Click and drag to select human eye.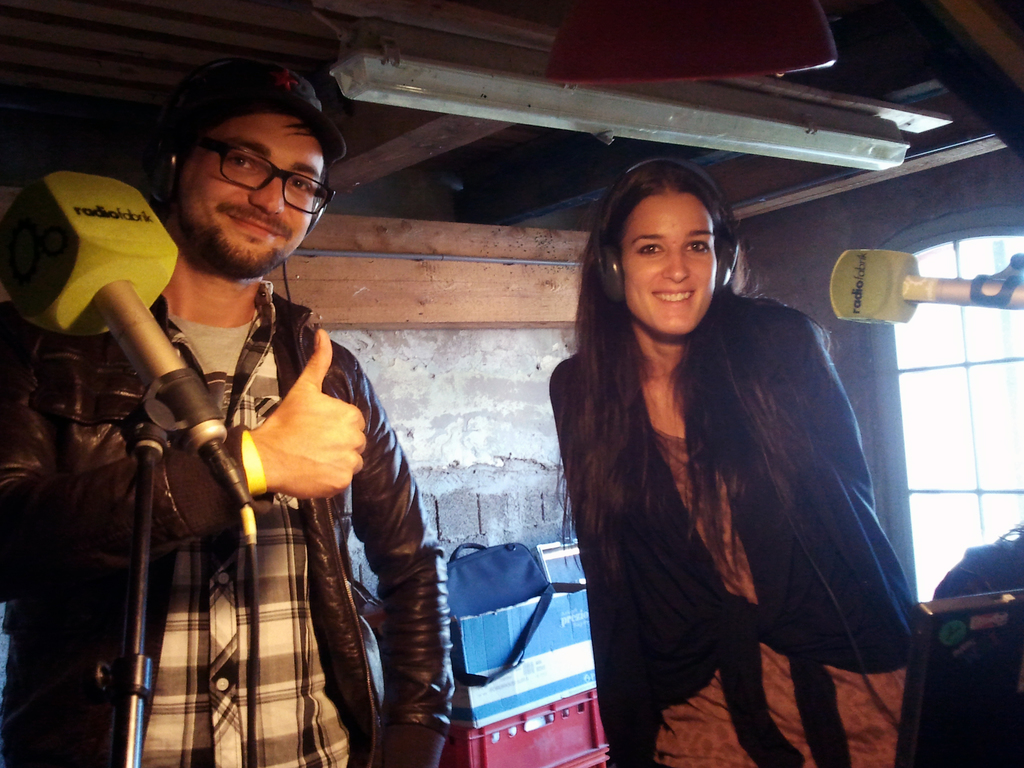
Selection: bbox=(636, 241, 665, 258).
